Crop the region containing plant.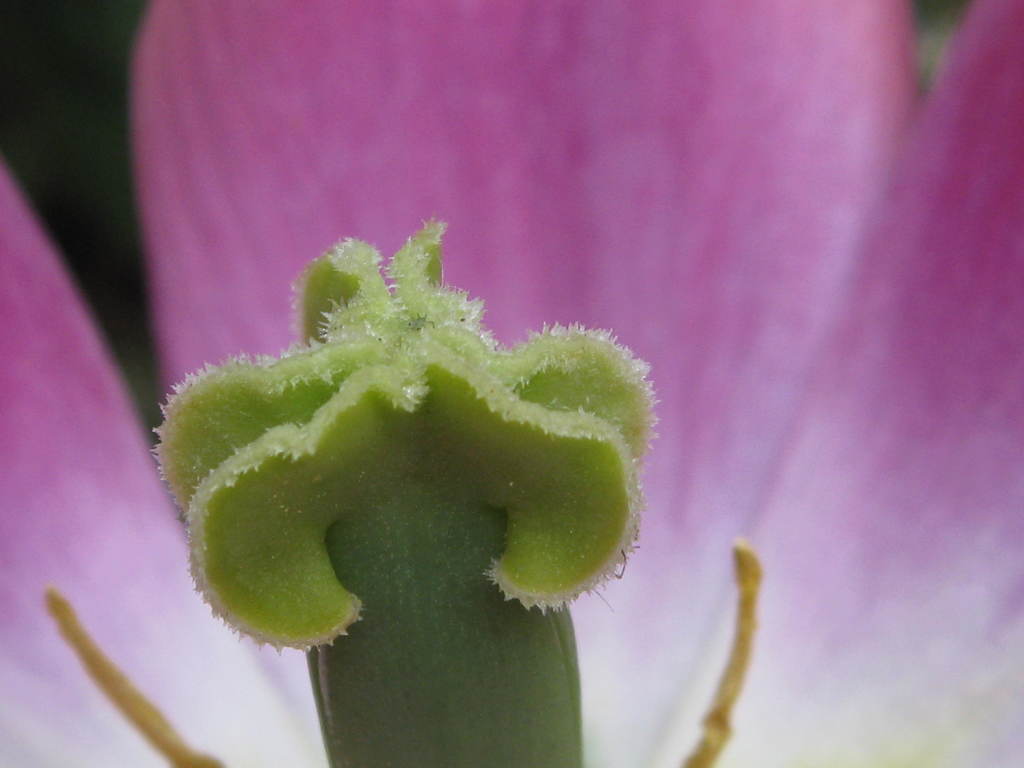
Crop region: [left=0, top=1, right=1023, bottom=767].
